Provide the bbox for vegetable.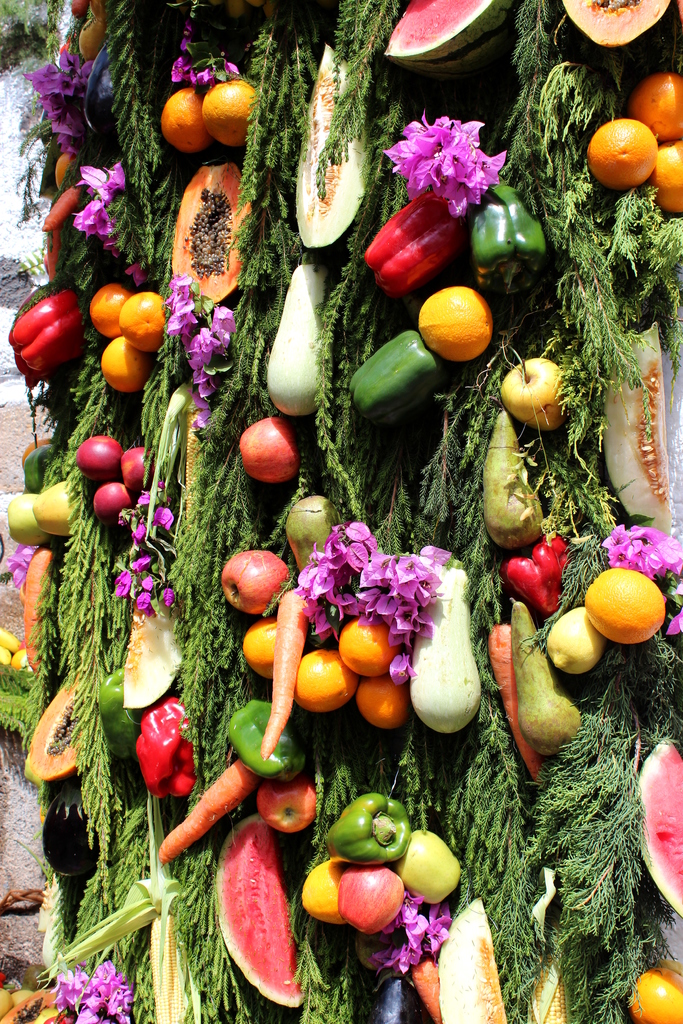
[left=466, top=164, right=551, bottom=304].
